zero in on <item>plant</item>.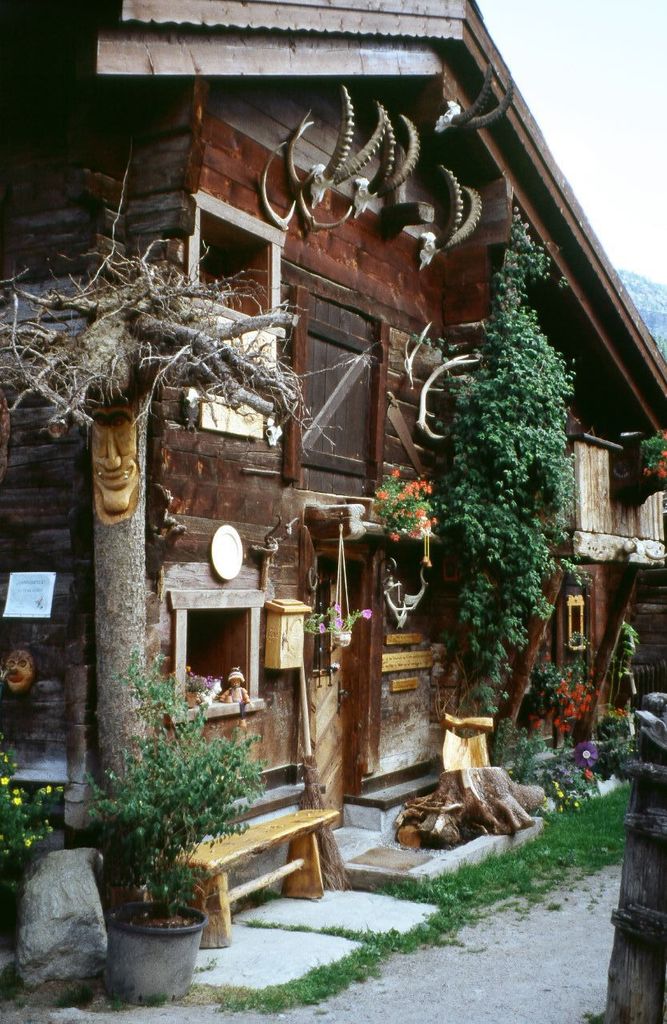
Zeroed in: locate(579, 694, 658, 788).
